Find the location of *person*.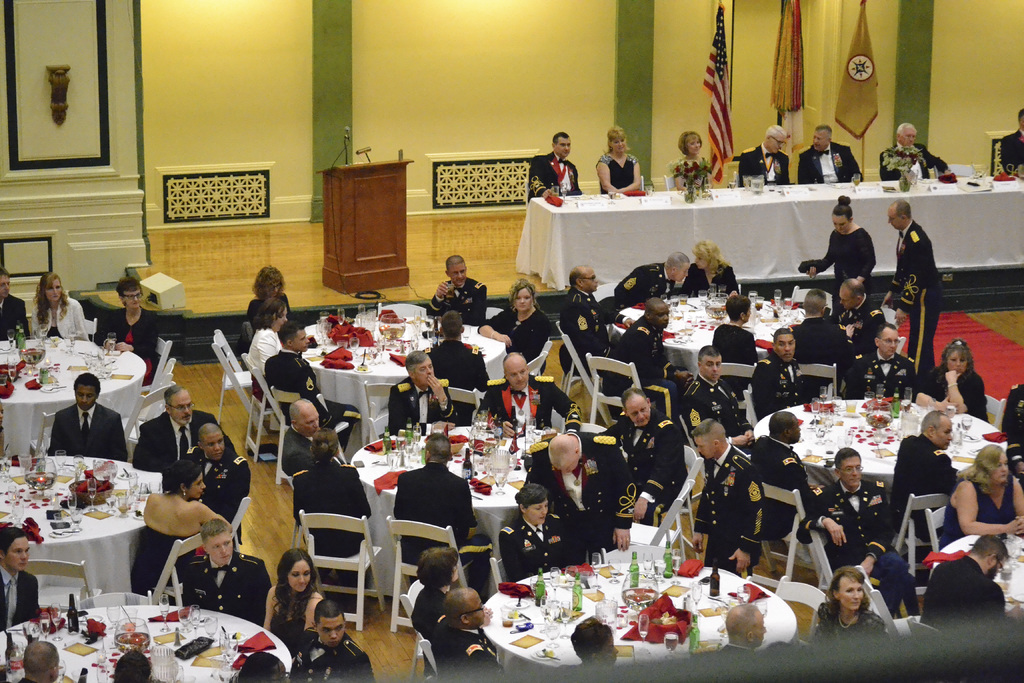
Location: bbox=[409, 550, 459, 638].
